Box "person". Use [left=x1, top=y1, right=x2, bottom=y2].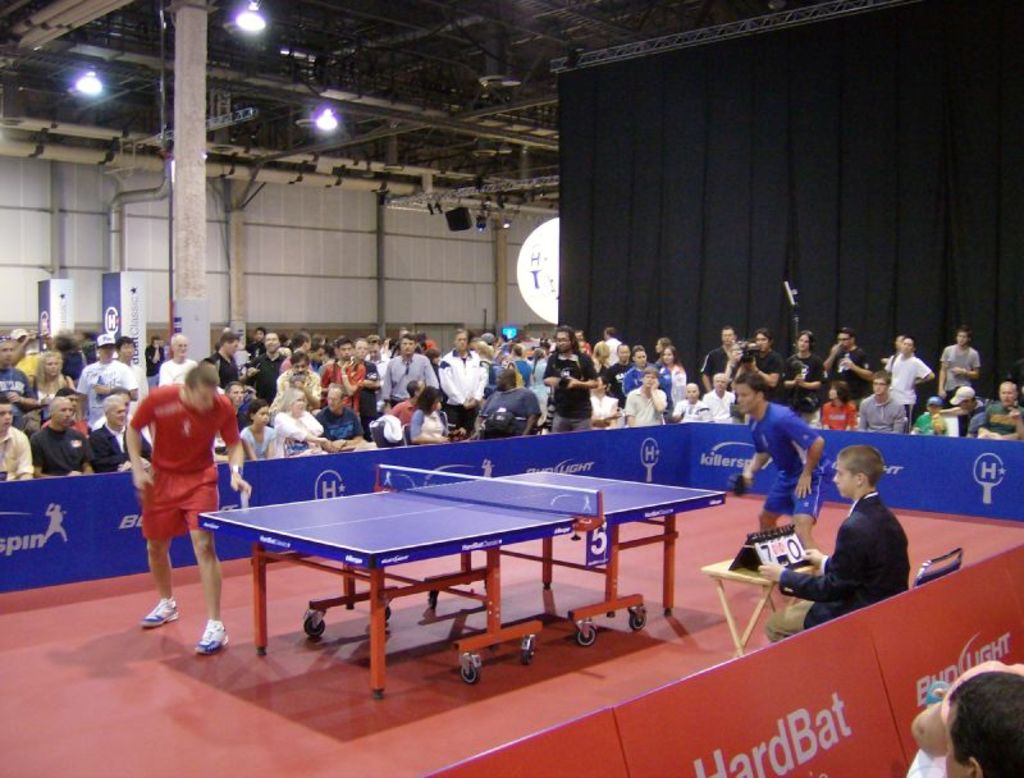
[left=767, top=448, right=916, bottom=639].
